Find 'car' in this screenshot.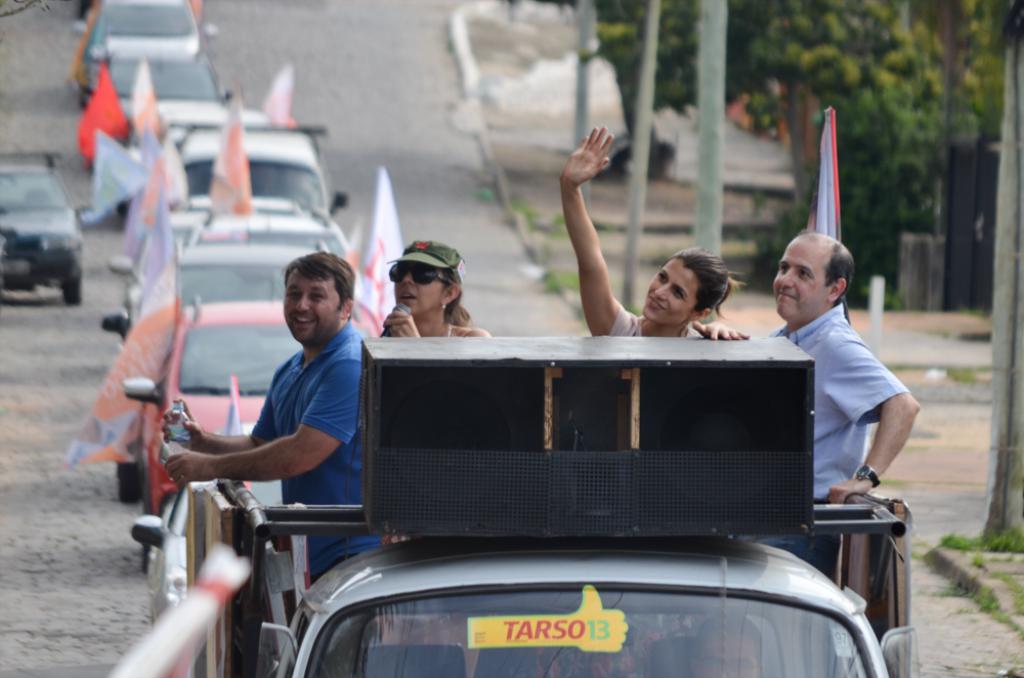
The bounding box for 'car' is left=103, top=242, right=364, bottom=506.
